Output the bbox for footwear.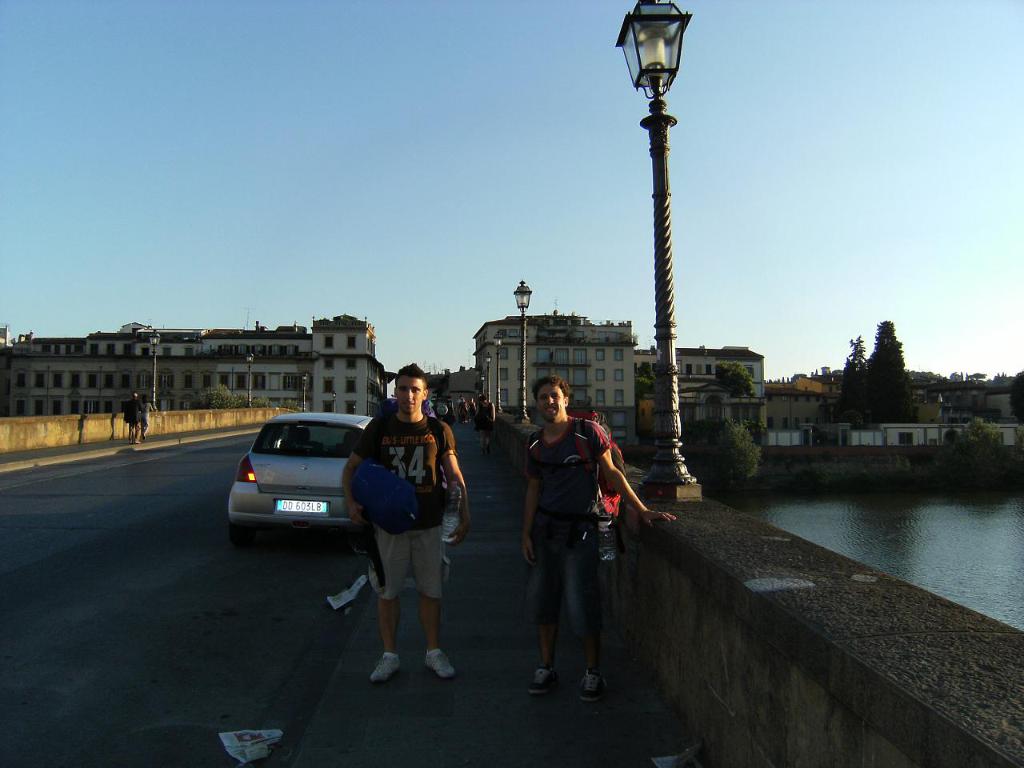
detection(370, 651, 402, 685).
